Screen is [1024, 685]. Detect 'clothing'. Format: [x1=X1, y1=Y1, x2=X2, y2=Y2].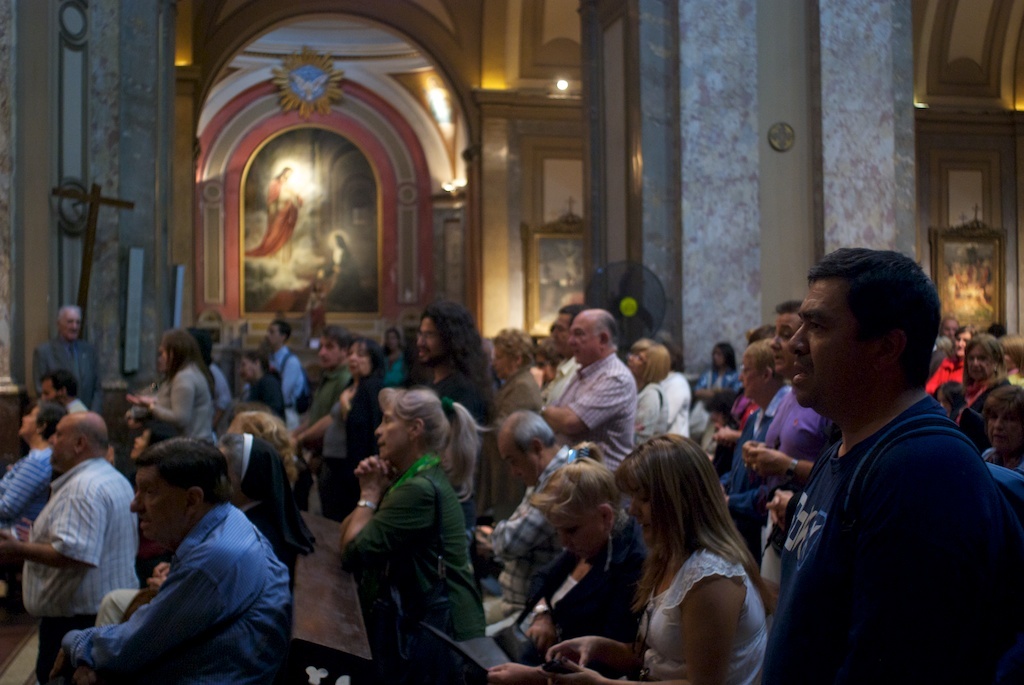
[x1=496, y1=366, x2=549, y2=420].
